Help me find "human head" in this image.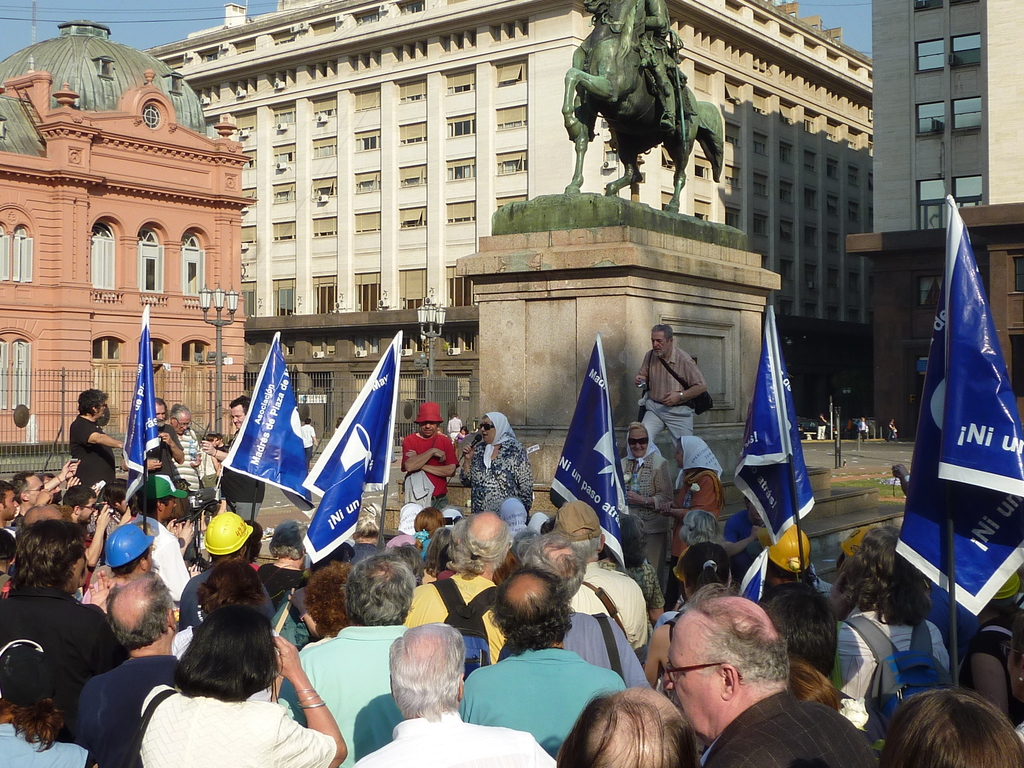
Found it: 386,621,468,723.
